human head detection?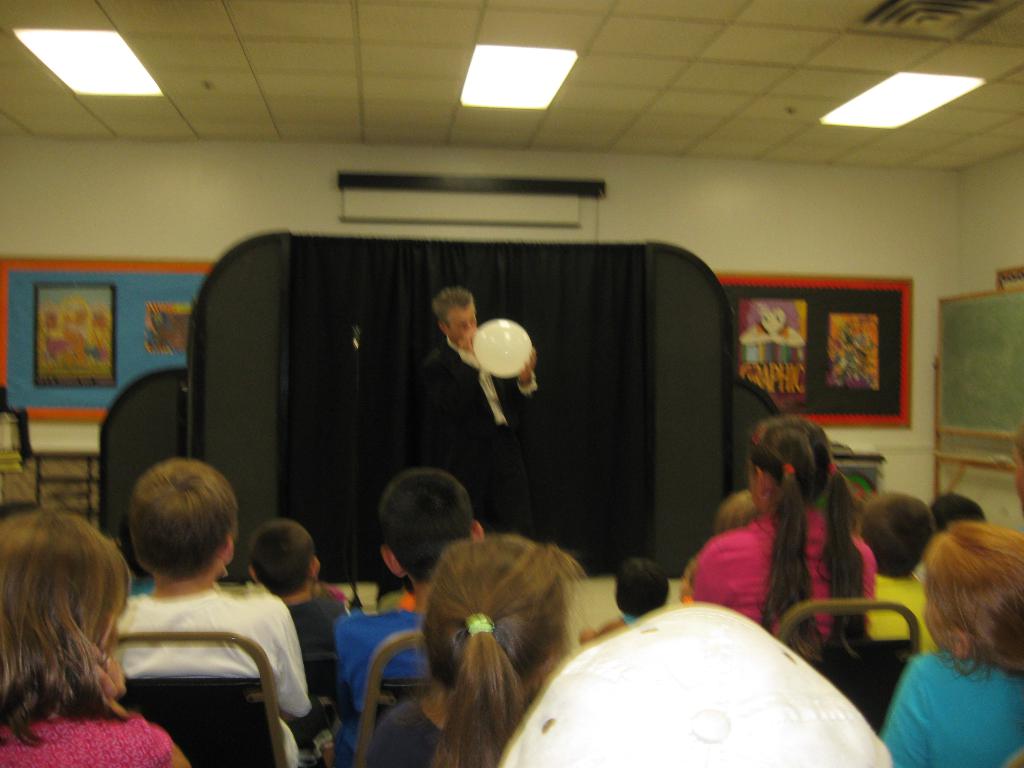
(left=862, top=491, right=938, bottom=584)
